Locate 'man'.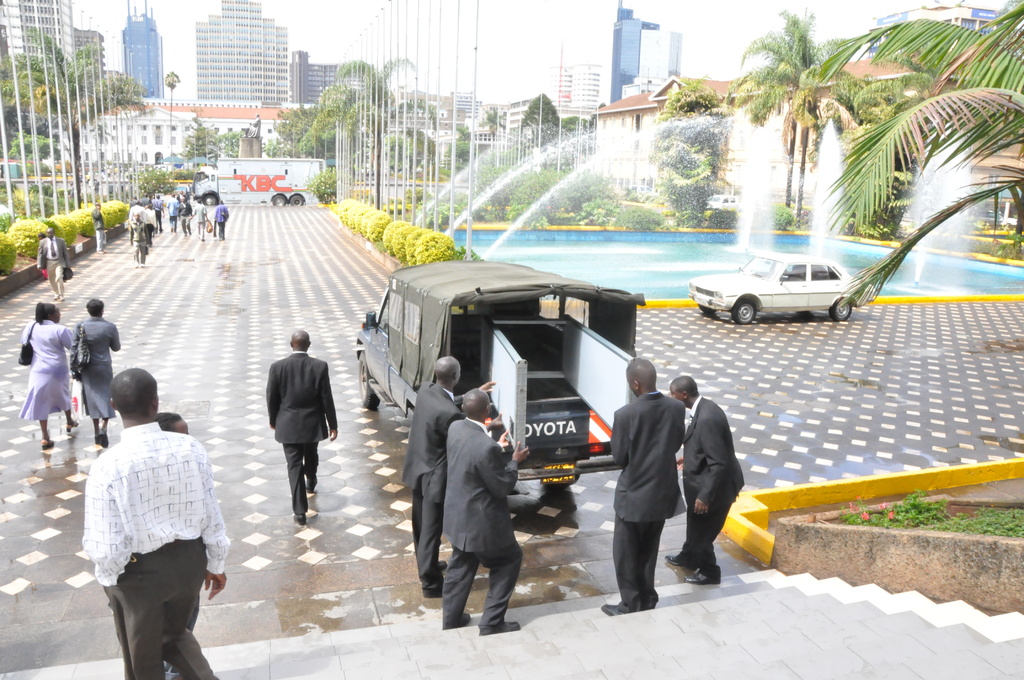
Bounding box: (left=601, top=353, right=675, bottom=626).
